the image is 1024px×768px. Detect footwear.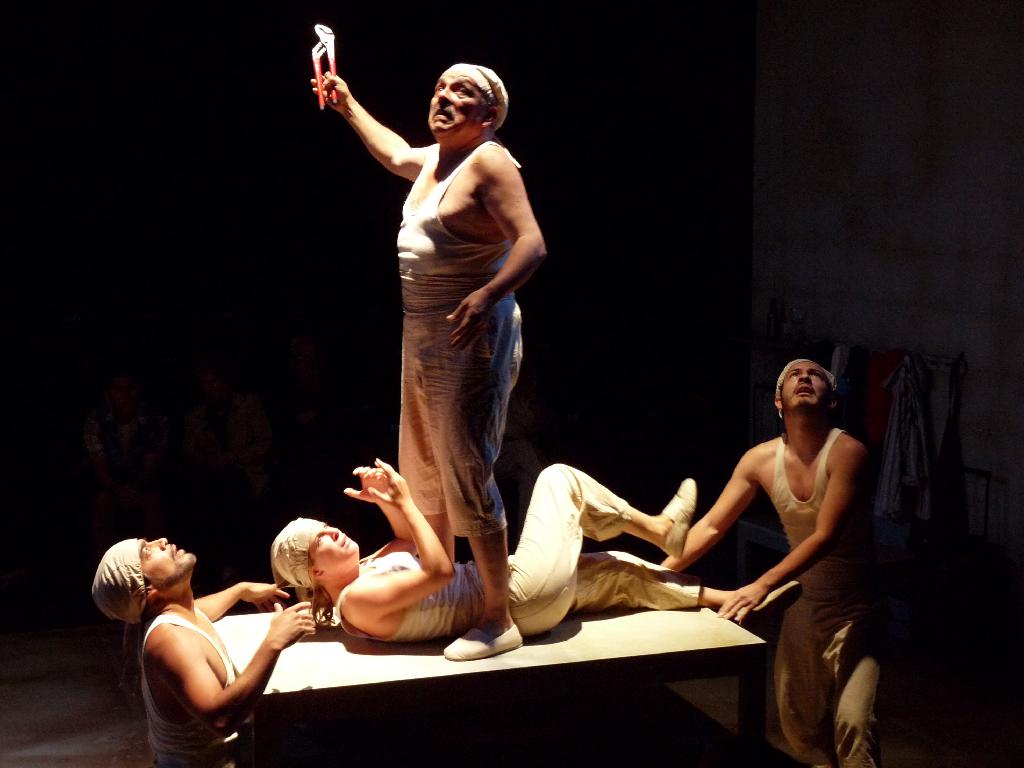
Detection: <box>739,580,799,625</box>.
